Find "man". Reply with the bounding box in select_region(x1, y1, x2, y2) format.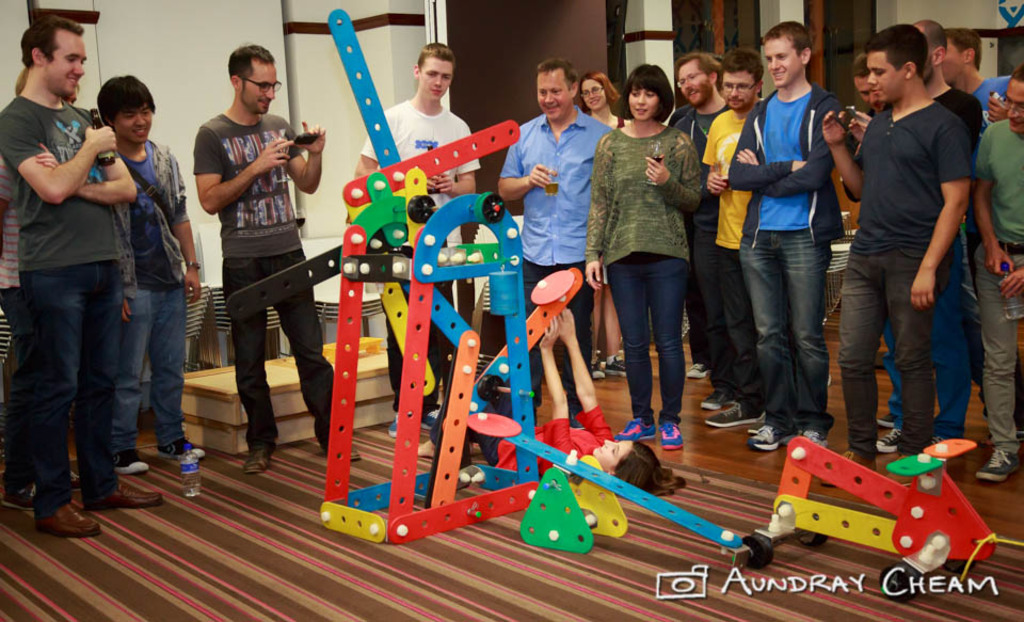
select_region(941, 18, 1009, 113).
